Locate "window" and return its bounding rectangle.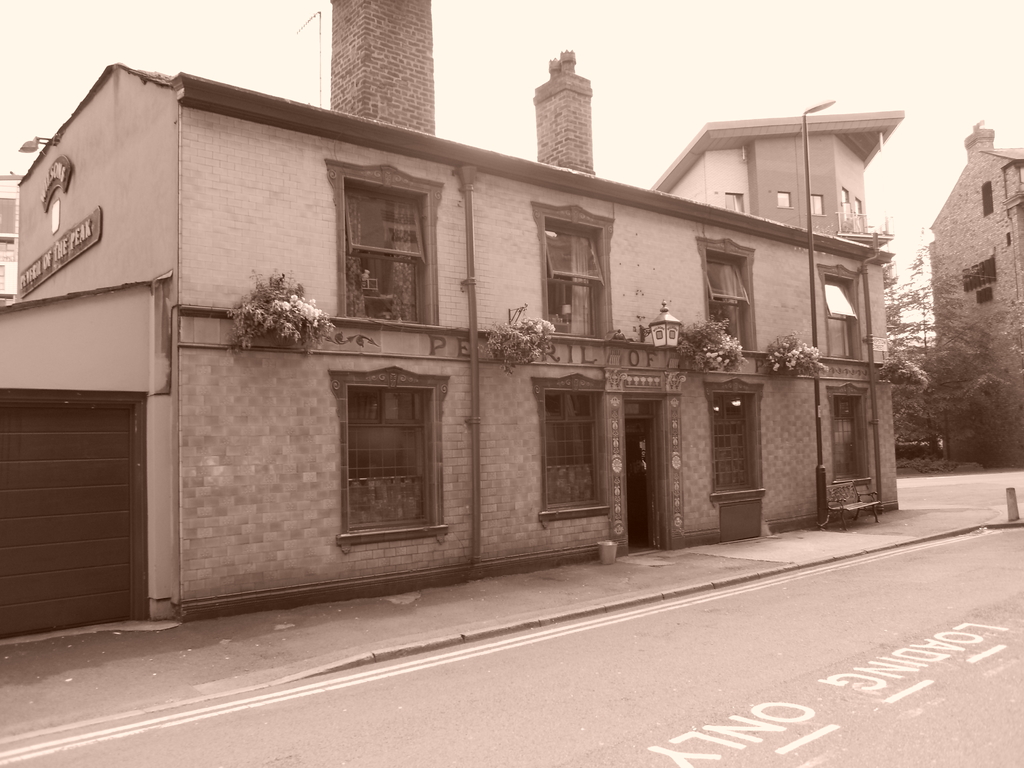
x1=809, y1=193, x2=831, y2=214.
